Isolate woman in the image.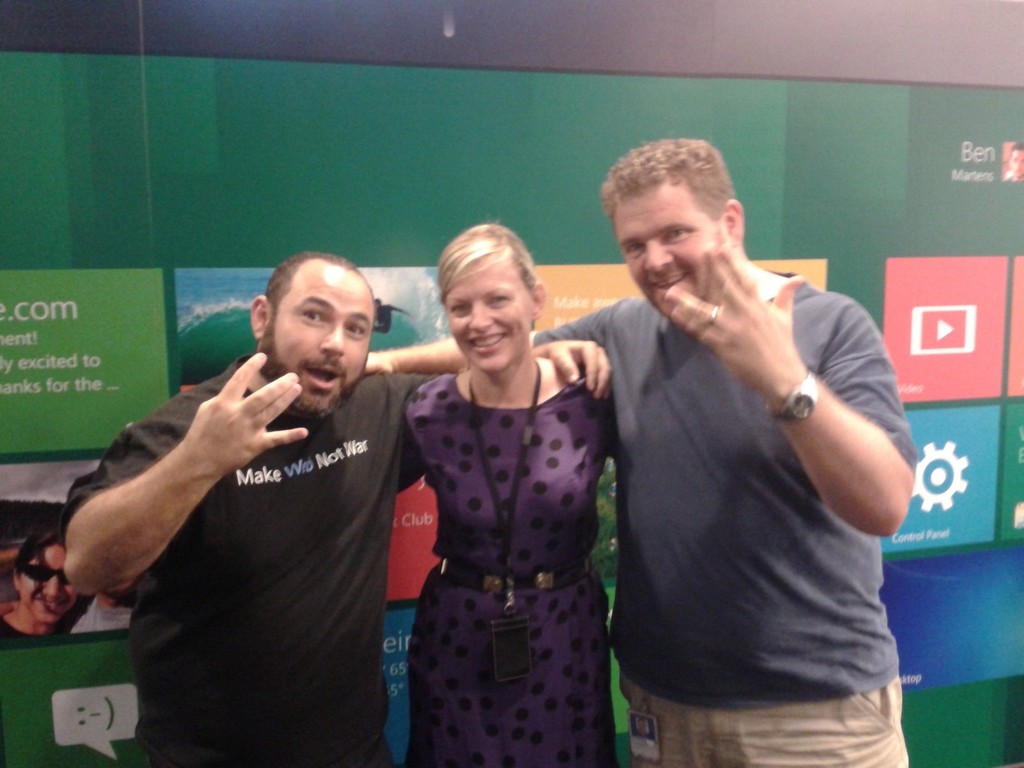
Isolated region: select_region(1, 527, 92, 648).
